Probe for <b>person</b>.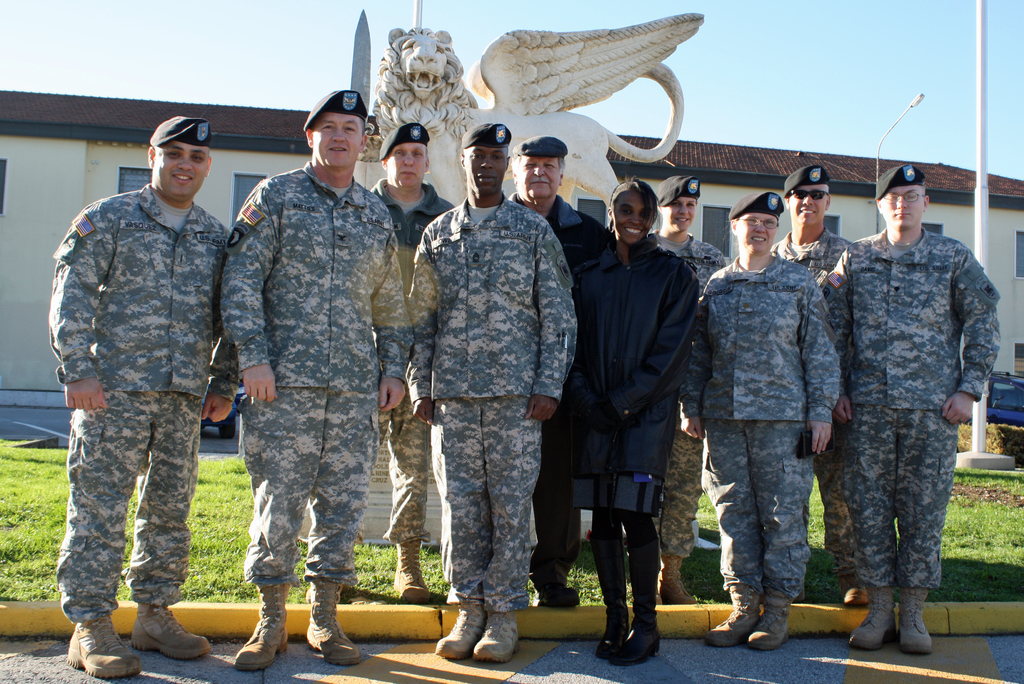
Probe result: box(760, 157, 874, 606).
